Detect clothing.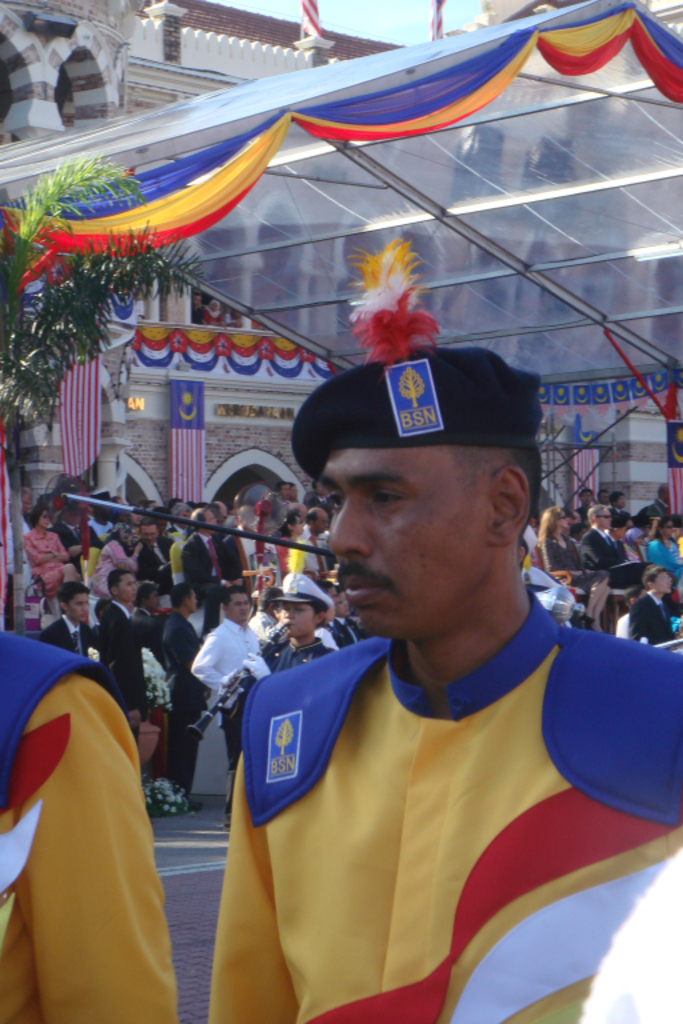
Detected at x1=85, y1=527, x2=129, y2=585.
